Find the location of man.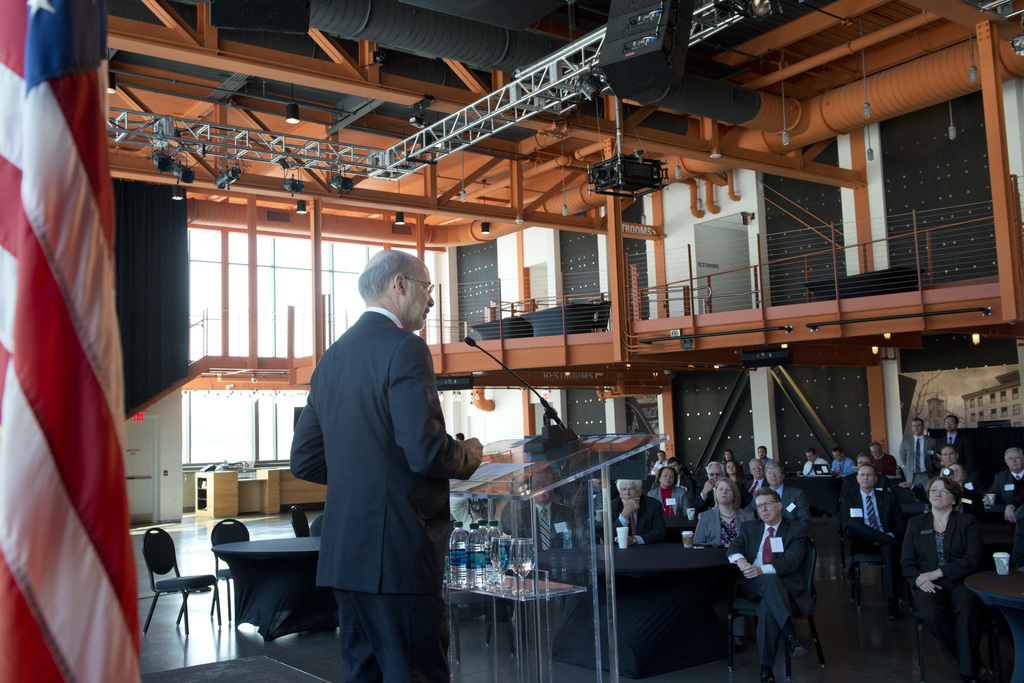
Location: <box>803,447,826,482</box>.
